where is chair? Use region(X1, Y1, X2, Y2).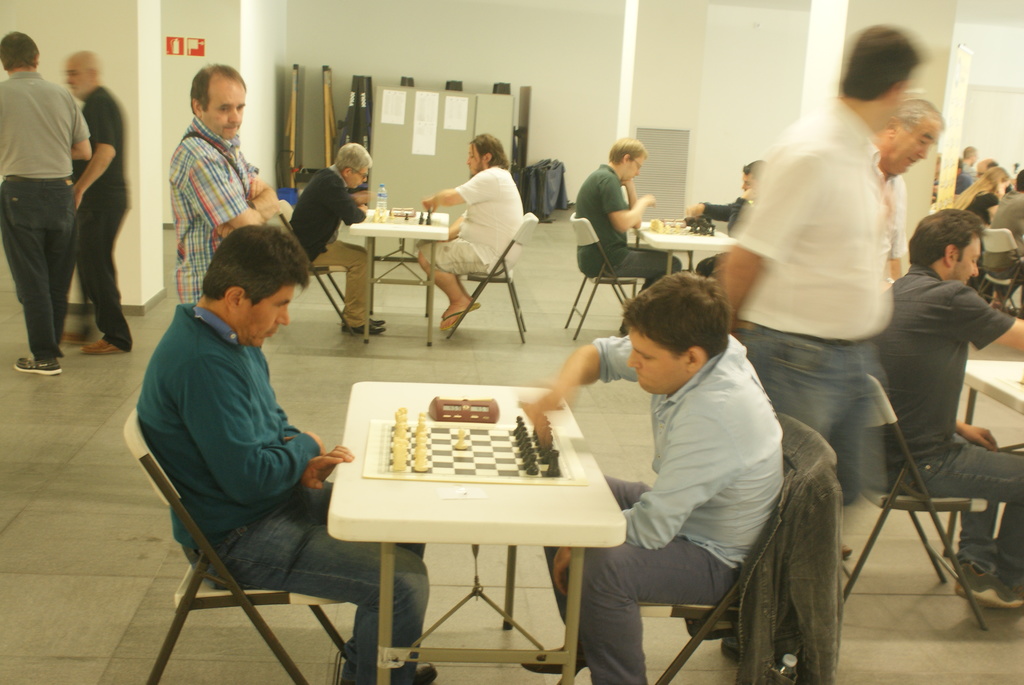
region(276, 203, 349, 333).
